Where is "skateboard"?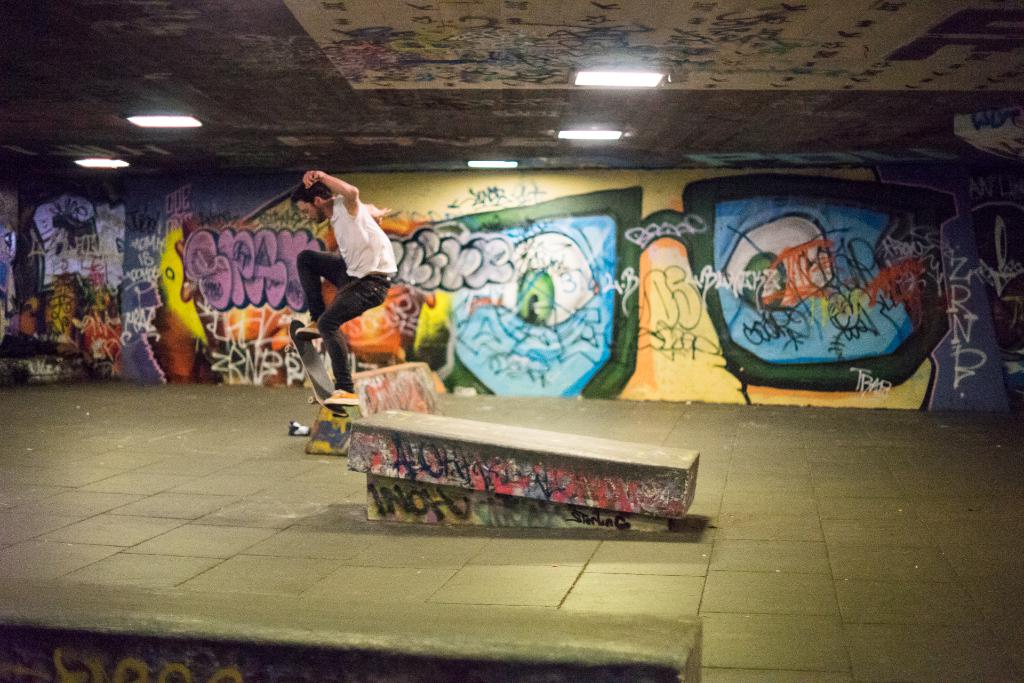
<region>283, 320, 349, 422</region>.
